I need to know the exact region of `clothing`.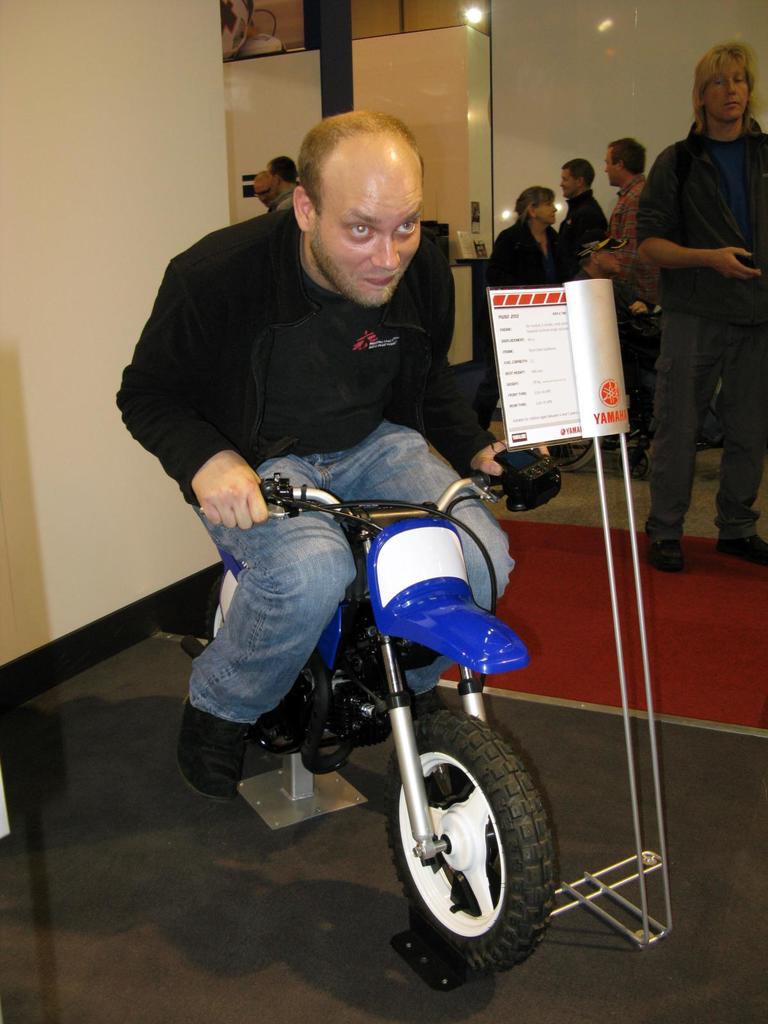
Region: box=[495, 216, 573, 285].
